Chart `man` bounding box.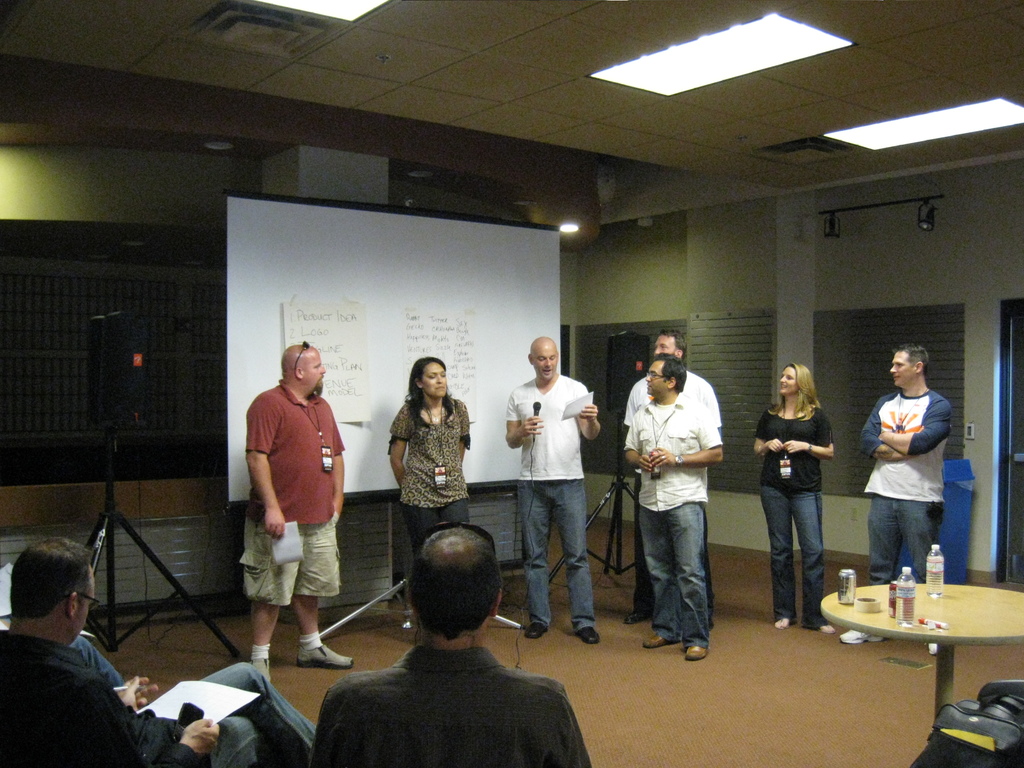
Charted: x1=0 y1=540 x2=320 y2=767.
